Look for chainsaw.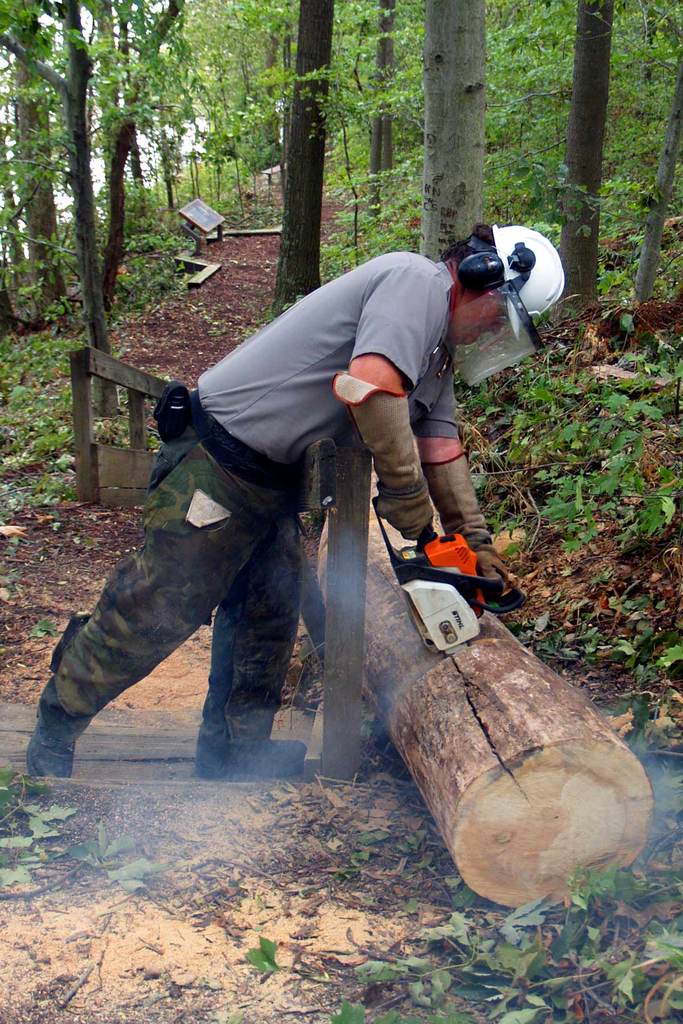
Found: <region>366, 495, 530, 655</region>.
